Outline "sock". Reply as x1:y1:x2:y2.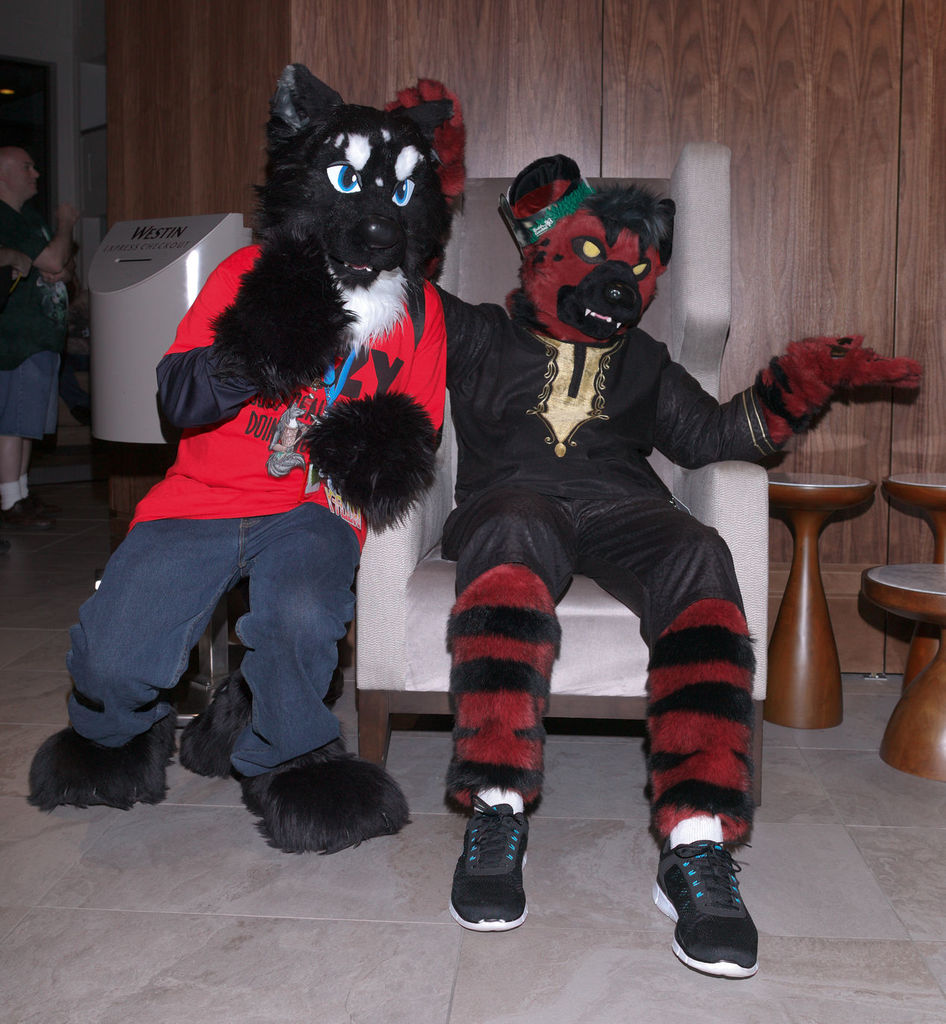
672:811:728:850.
